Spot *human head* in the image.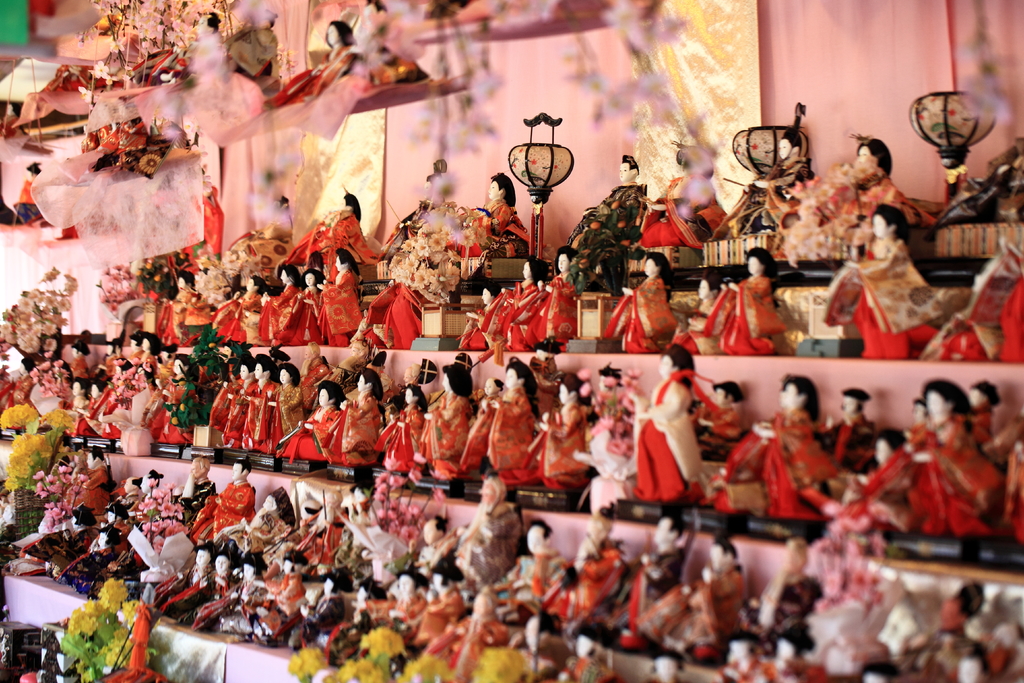
*human head* found at [x1=484, y1=378, x2=502, y2=394].
